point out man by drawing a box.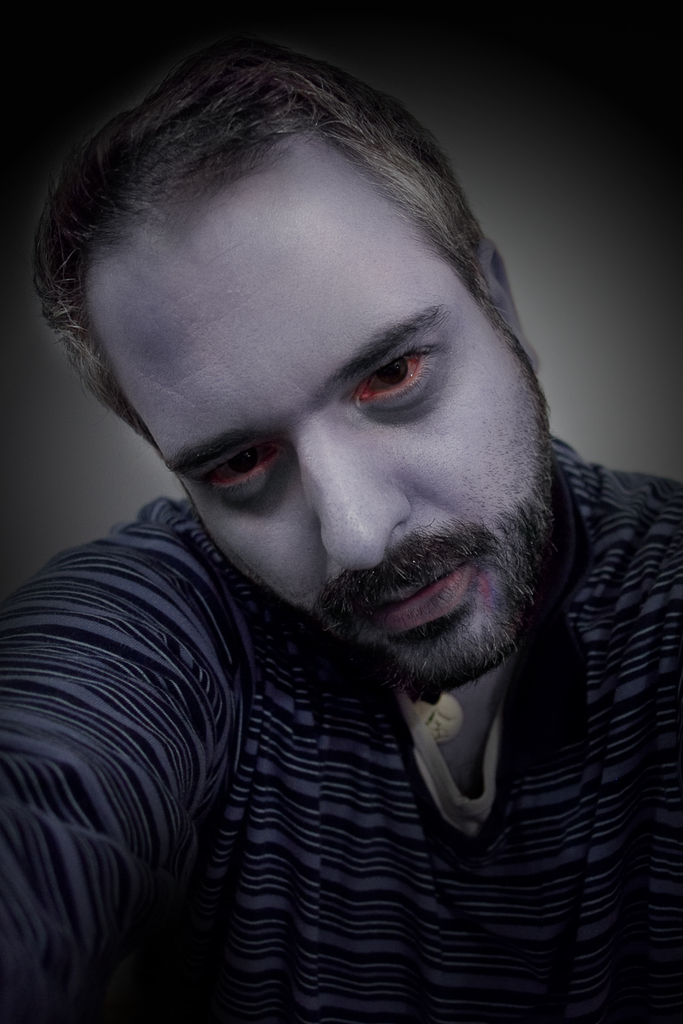
box(0, 38, 682, 976).
